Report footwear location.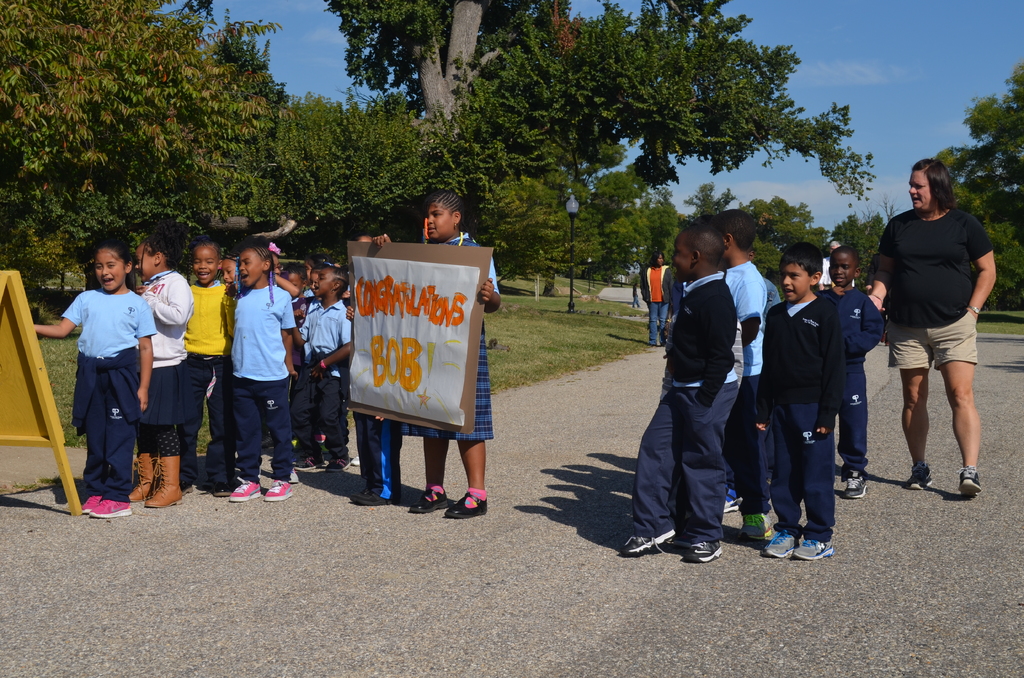
Report: (325,457,353,469).
